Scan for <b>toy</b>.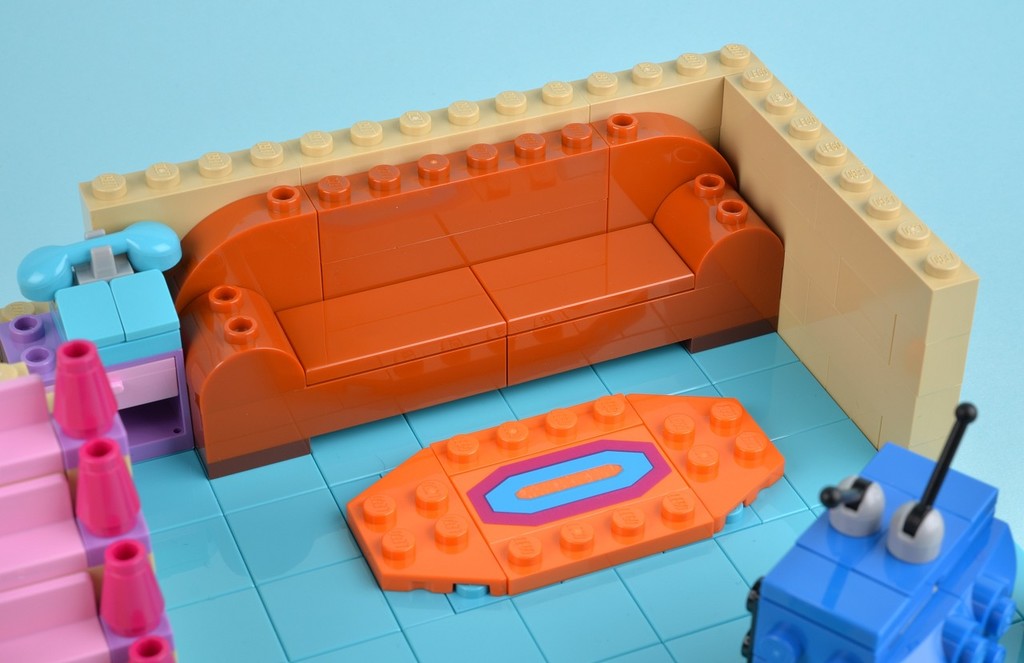
Scan result: bbox=[156, 115, 794, 482].
